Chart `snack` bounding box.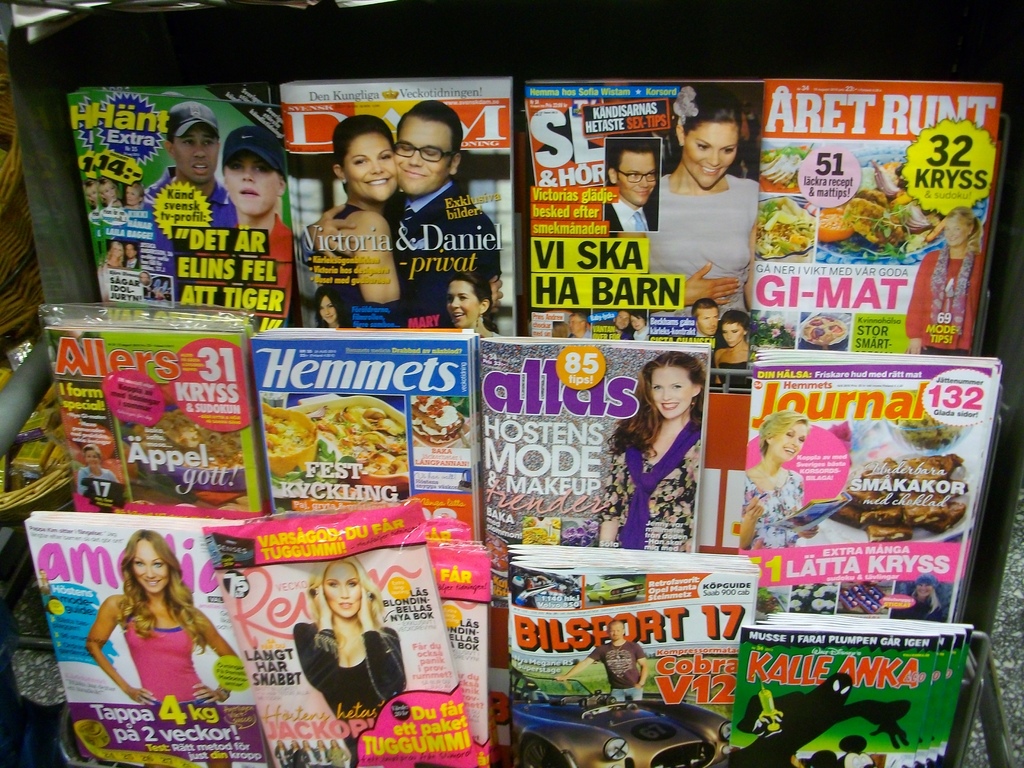
Charted: <box>246,396,324,483</box>.
